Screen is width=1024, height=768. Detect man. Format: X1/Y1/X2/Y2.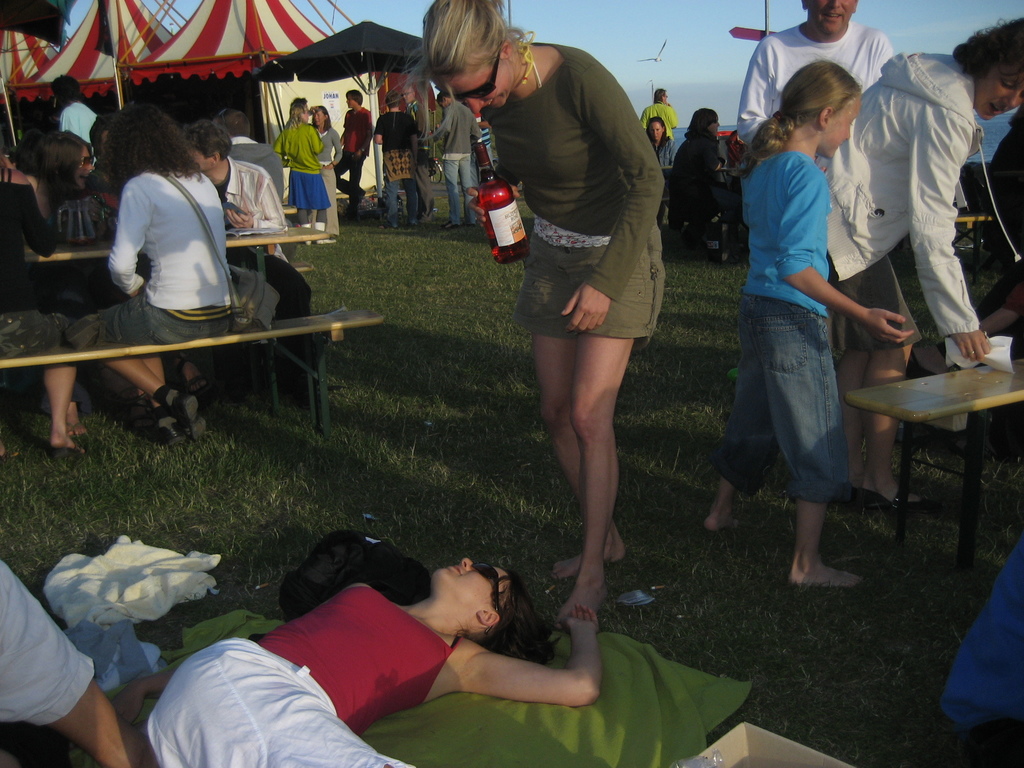
429/89/489/224.
